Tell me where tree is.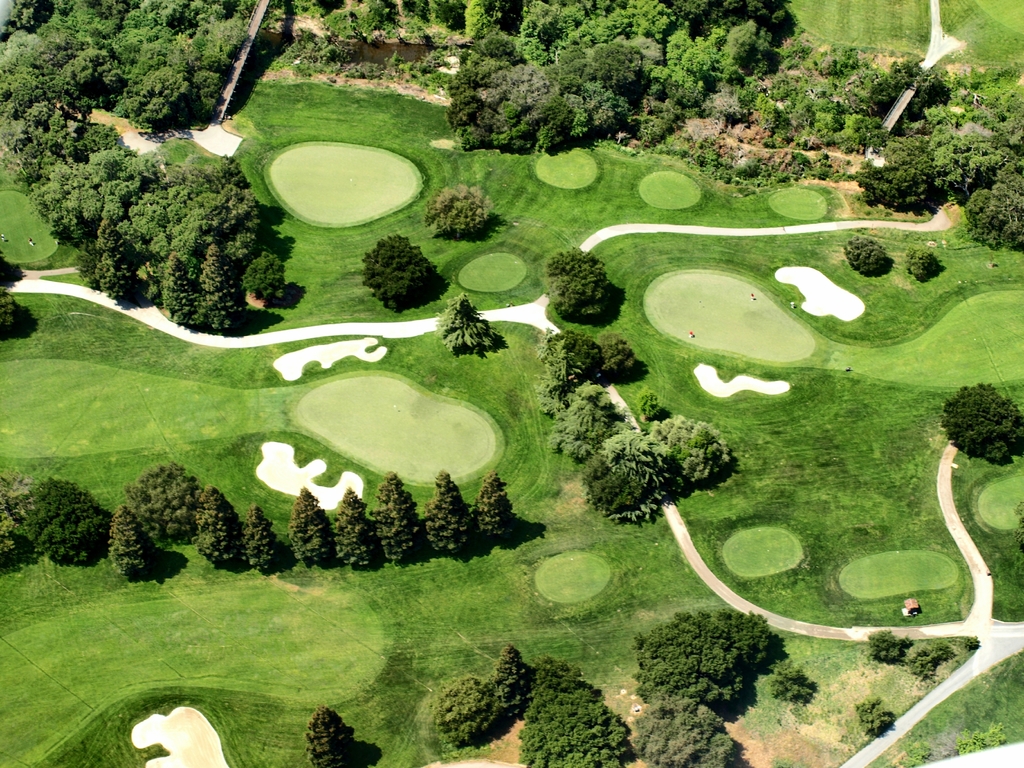
tree is at (106, 508, 164, 578).
